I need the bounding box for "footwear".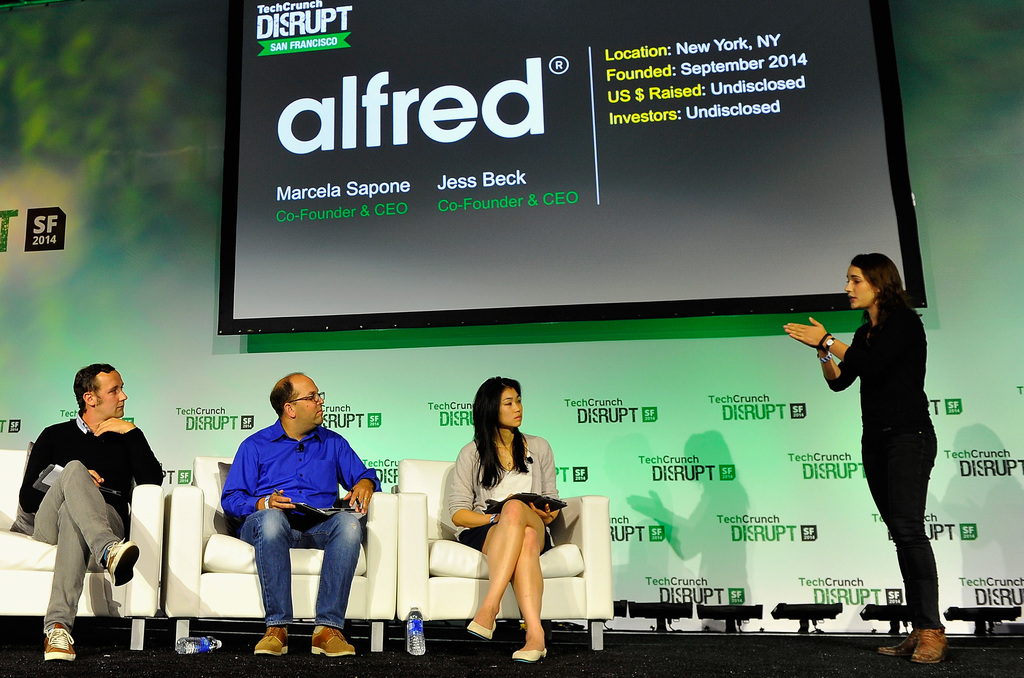
Here it is: pyautogui.locateOnScreen(510, 649, 548, 668).
